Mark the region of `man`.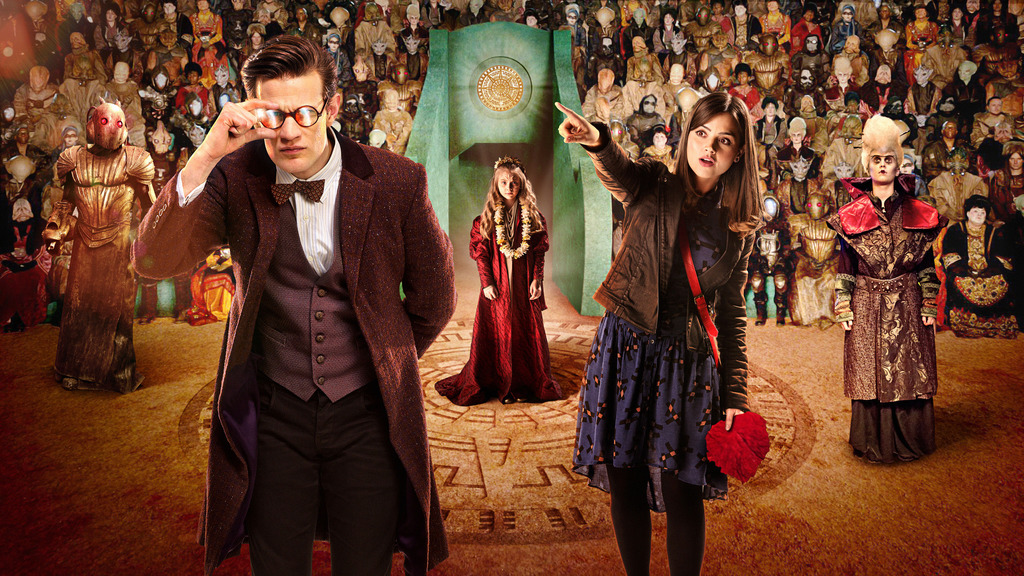
Region: <bbox>459, 0, 488, 27</bbox>.
